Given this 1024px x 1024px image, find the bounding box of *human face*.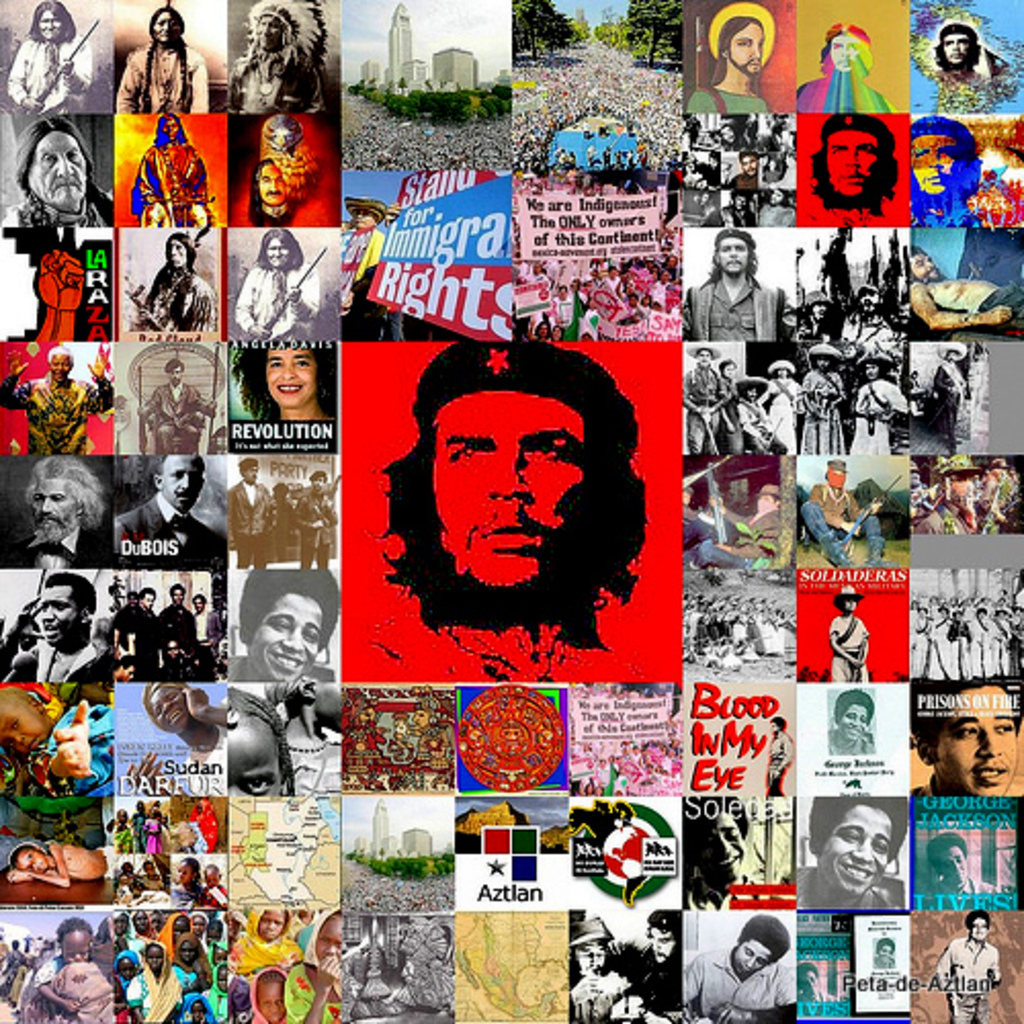
locate(242, 461, 258, 487).
